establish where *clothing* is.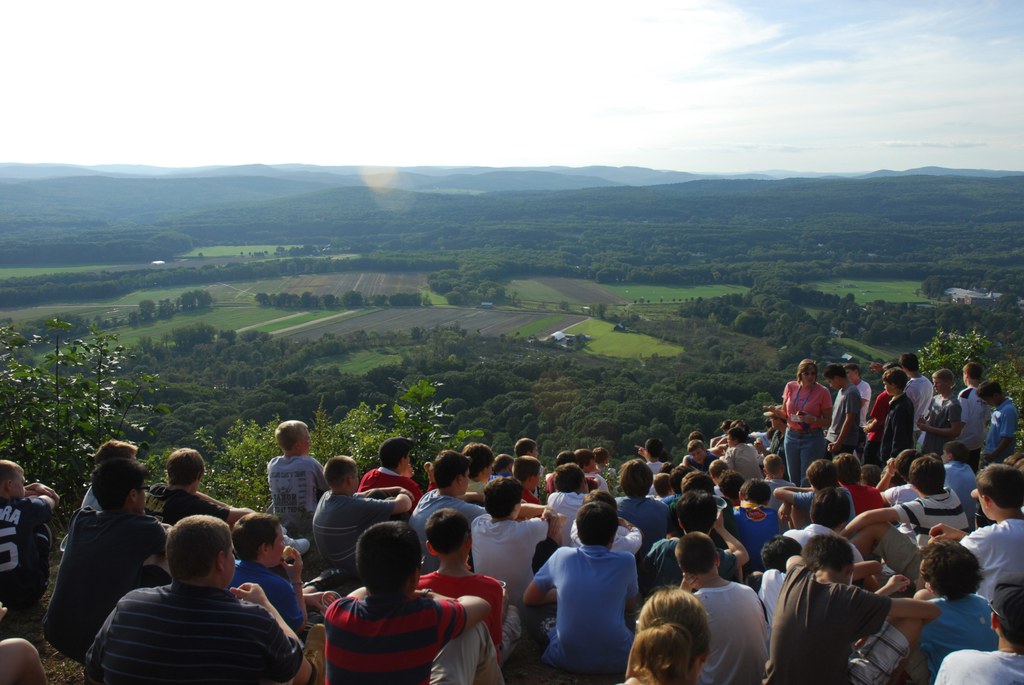
Established at box=[743, 430, 773, 451].
